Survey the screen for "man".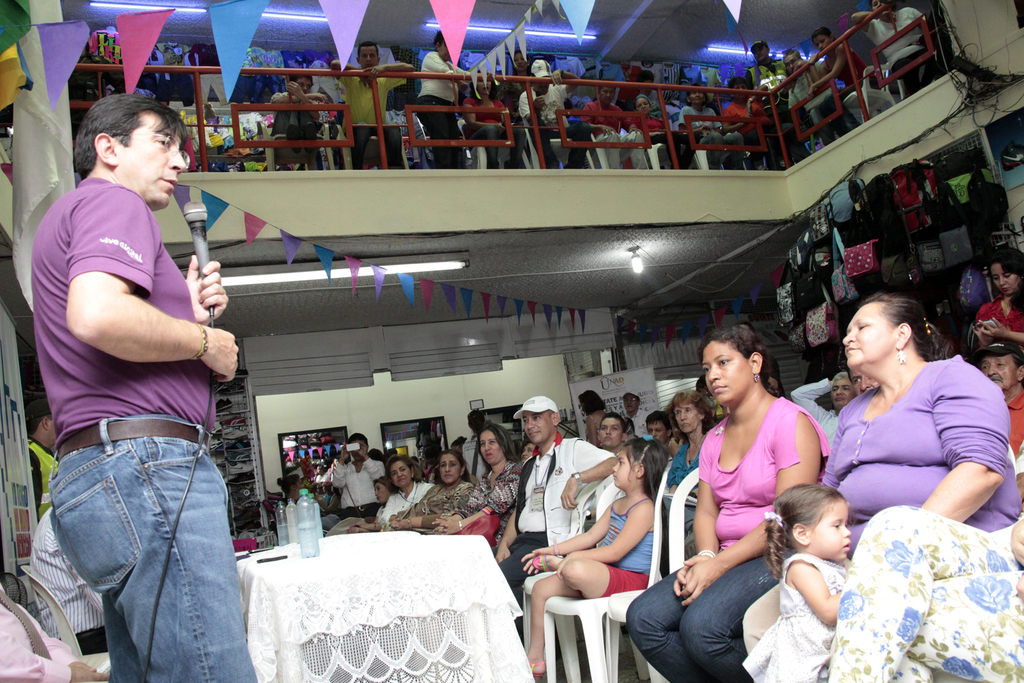
Survey found: bbox=(514, 58, 590, 173).
